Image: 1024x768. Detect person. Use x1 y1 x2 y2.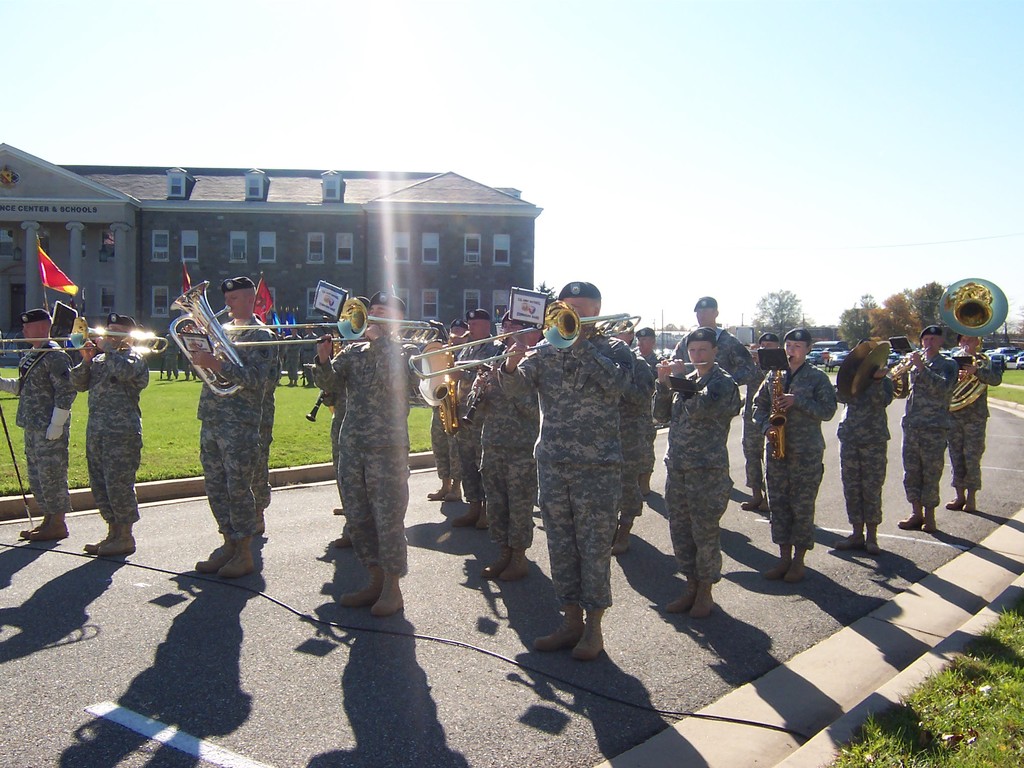
314 291 426 617.
